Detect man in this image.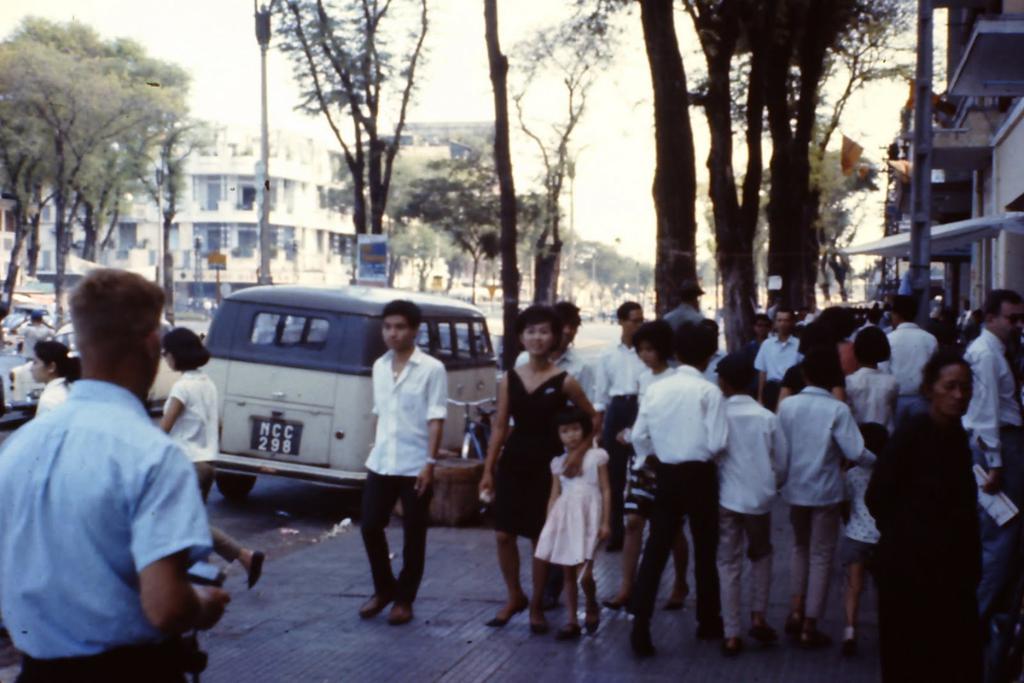
Detection: l=958, t=283, r=1023, b=680.
